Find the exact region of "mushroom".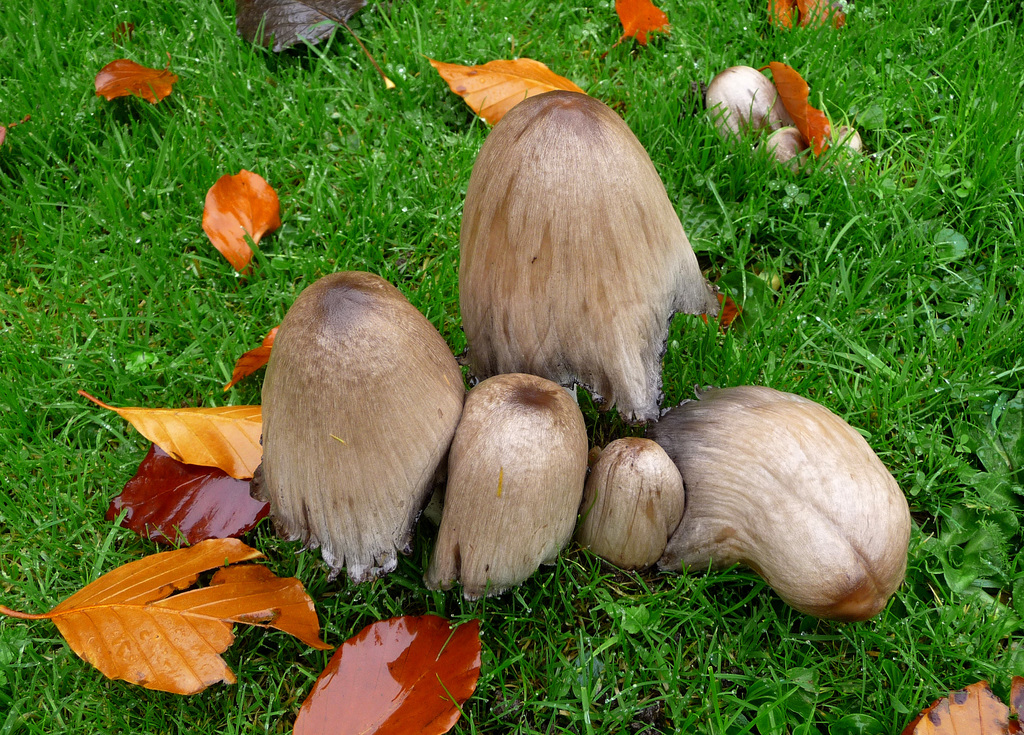
Exact region: detection(705, 68, 792, 144).
